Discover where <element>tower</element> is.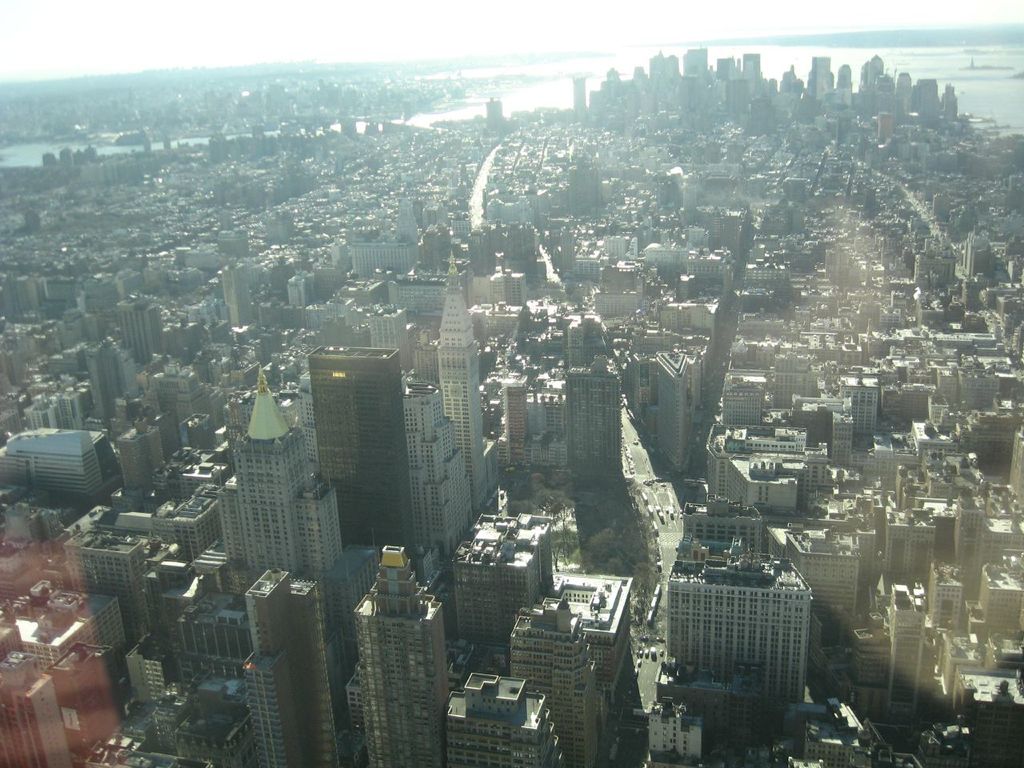
Discovered at {"x1": 286, "y1": 318, "x2": 410, "y2": 533}.
